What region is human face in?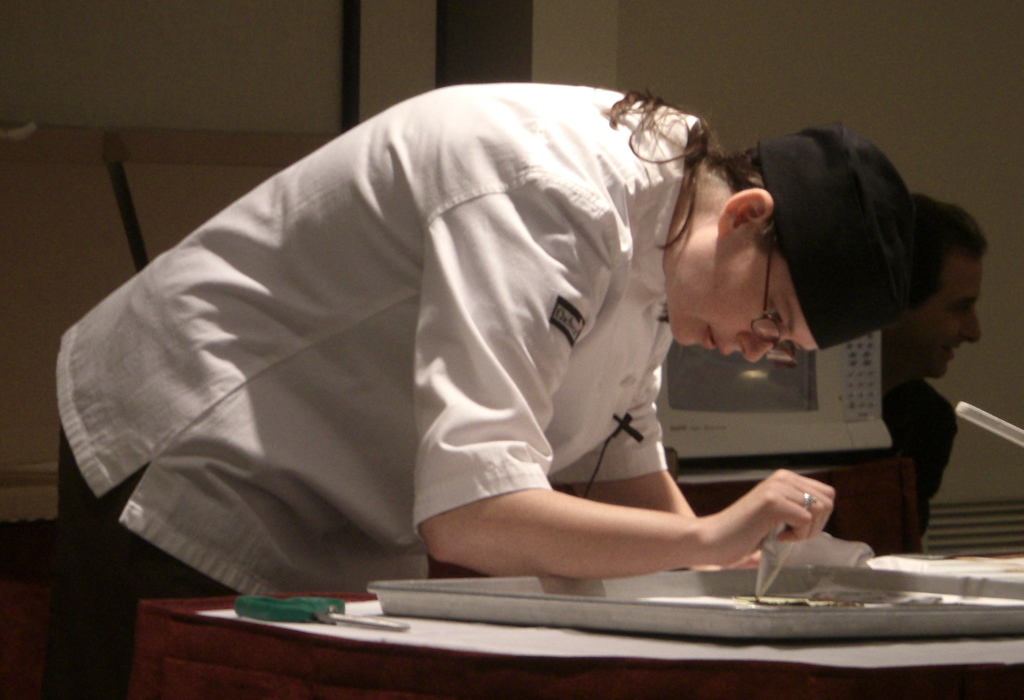
box(672, 232, 816, 363).
